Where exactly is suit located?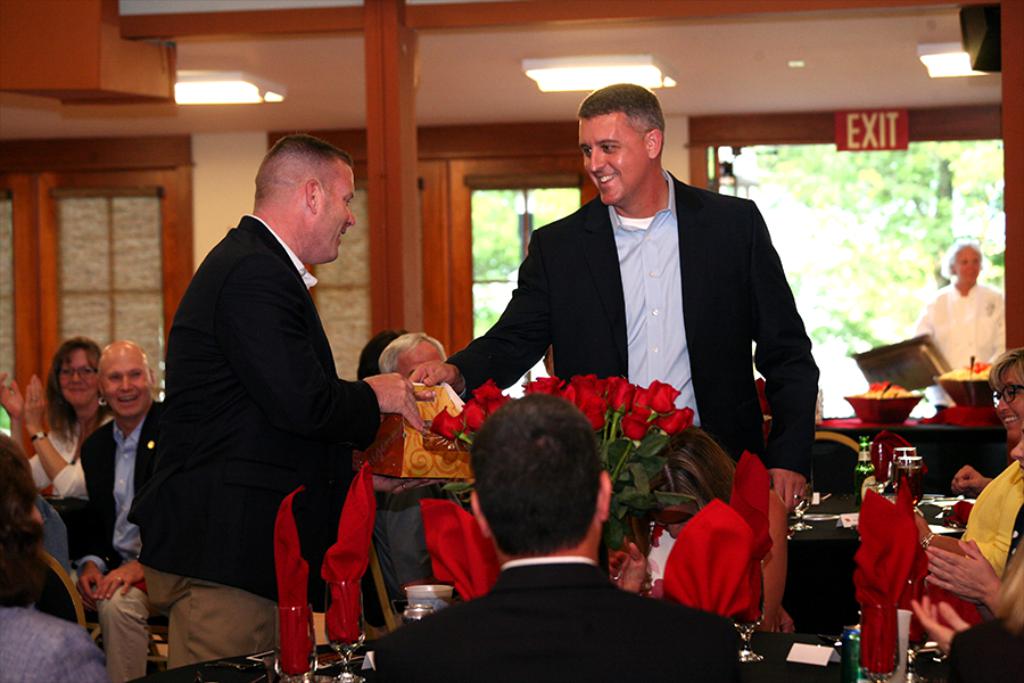
Its bounding box is crop(486, 105, 820, 467).
